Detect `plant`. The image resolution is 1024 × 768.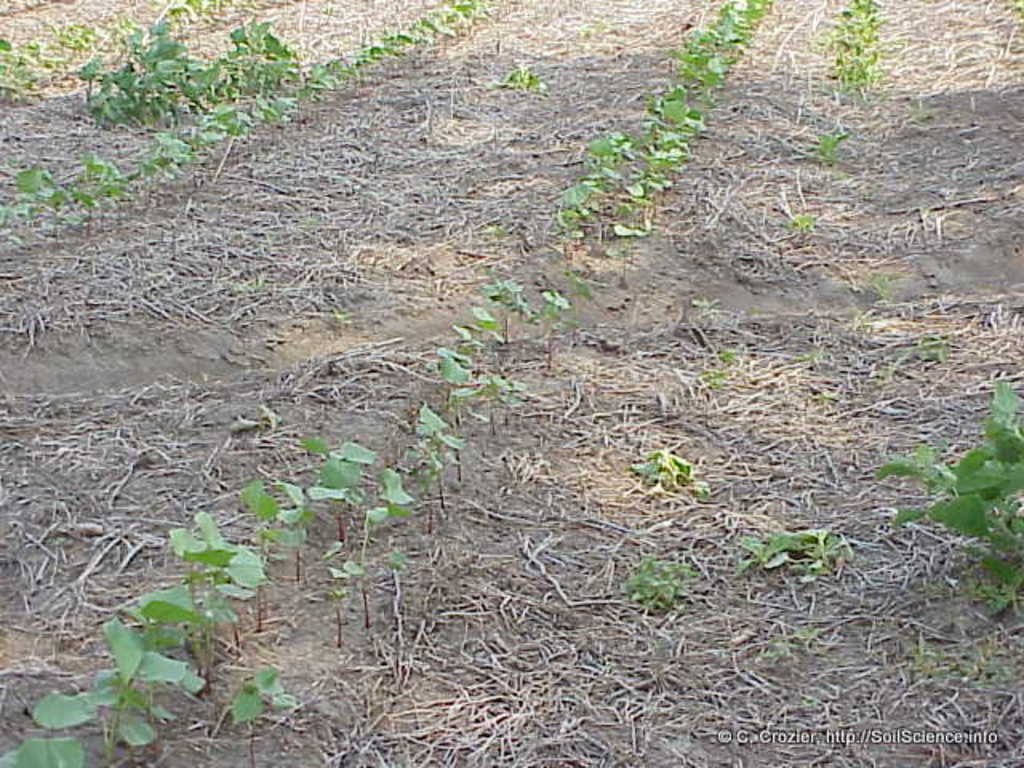
[left=875, top=381, right=1022, bottom=608].
